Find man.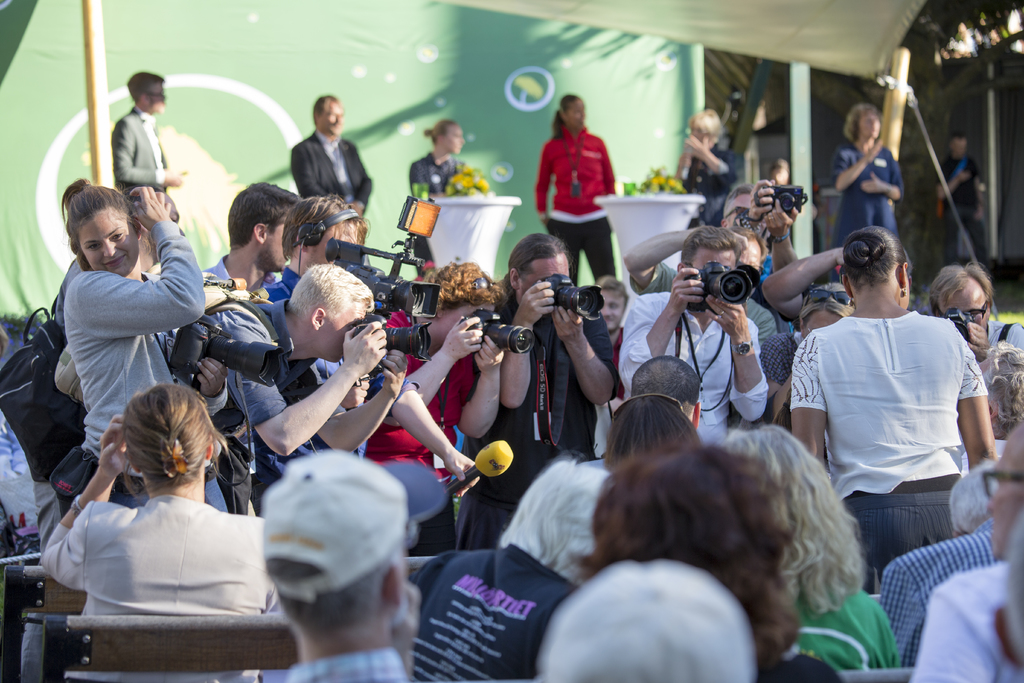
bbox=(203, 182, 298, 291).
